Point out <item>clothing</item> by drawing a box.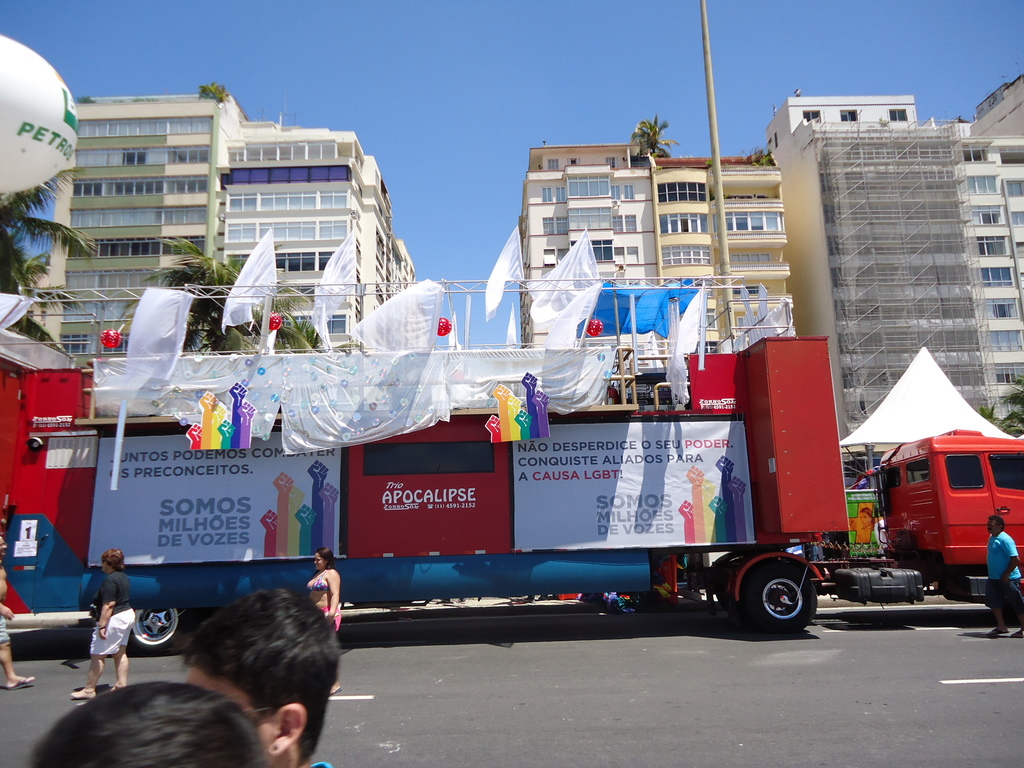
Rect(983, 525, 1023, 605).
